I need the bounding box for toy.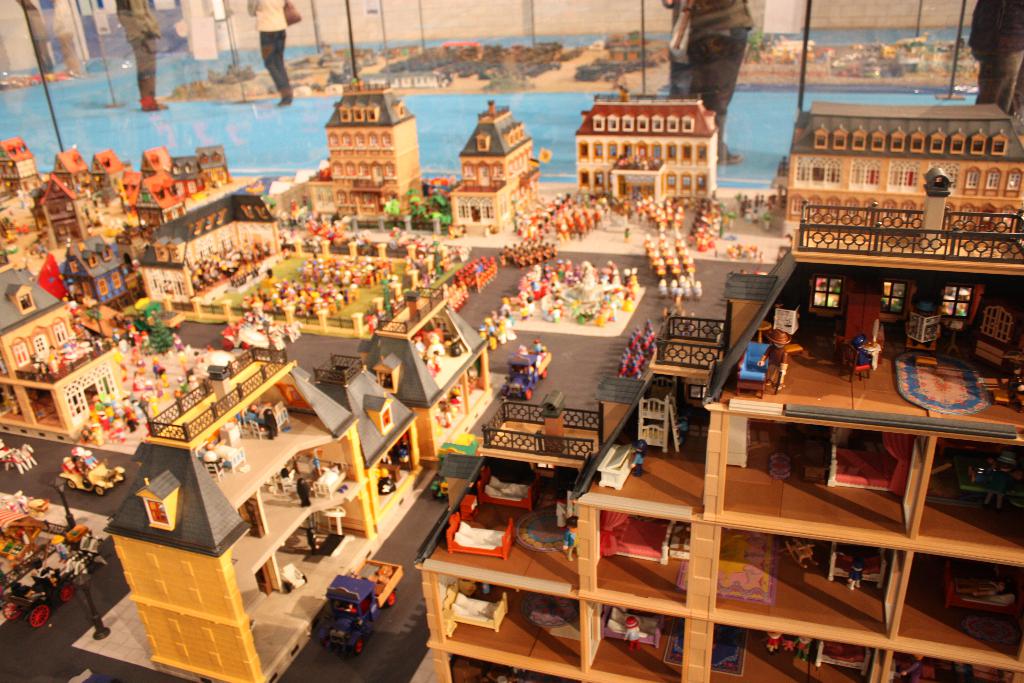
Here it is: 0/436/36/470.
